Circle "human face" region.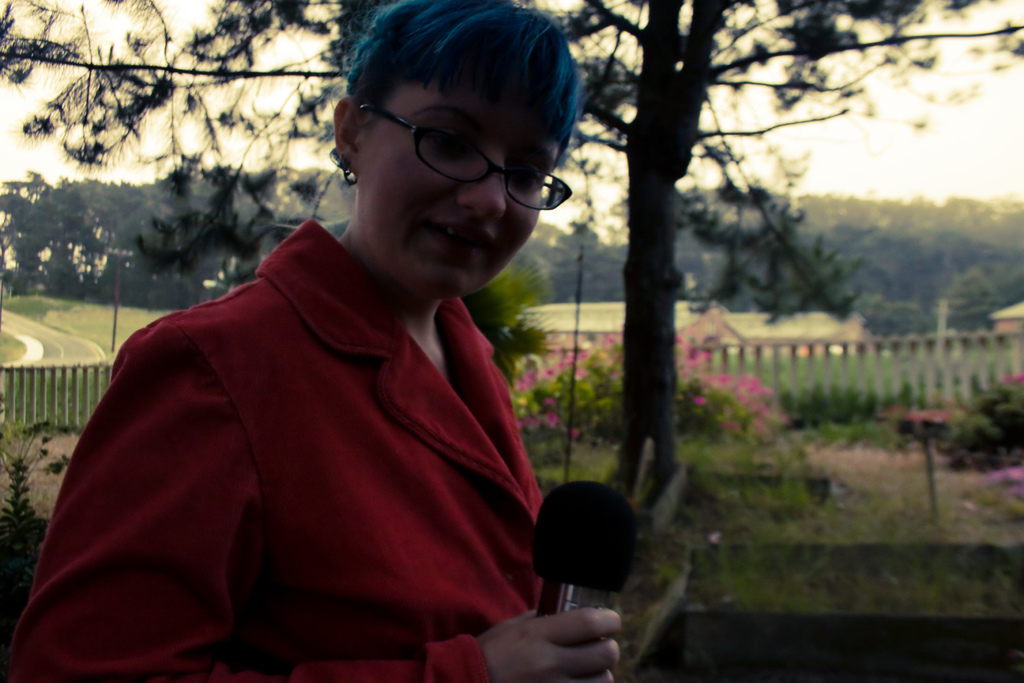
Region: 357:76:558:299.
